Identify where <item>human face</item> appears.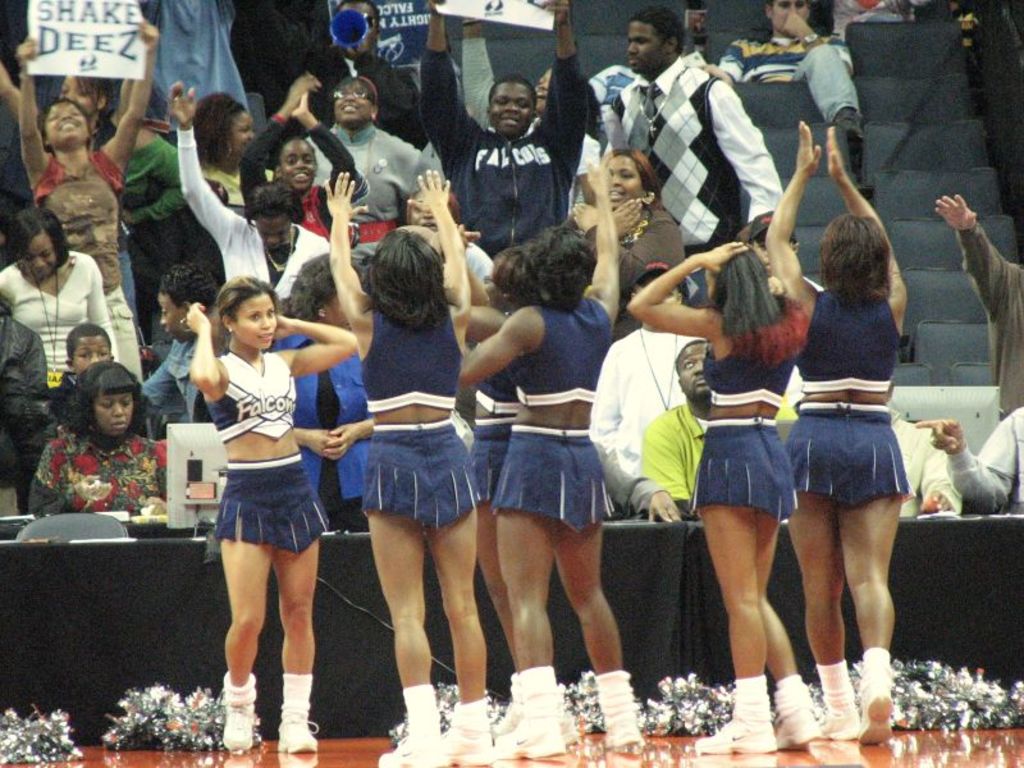
Appears at region(99, 389, 133, 435).
